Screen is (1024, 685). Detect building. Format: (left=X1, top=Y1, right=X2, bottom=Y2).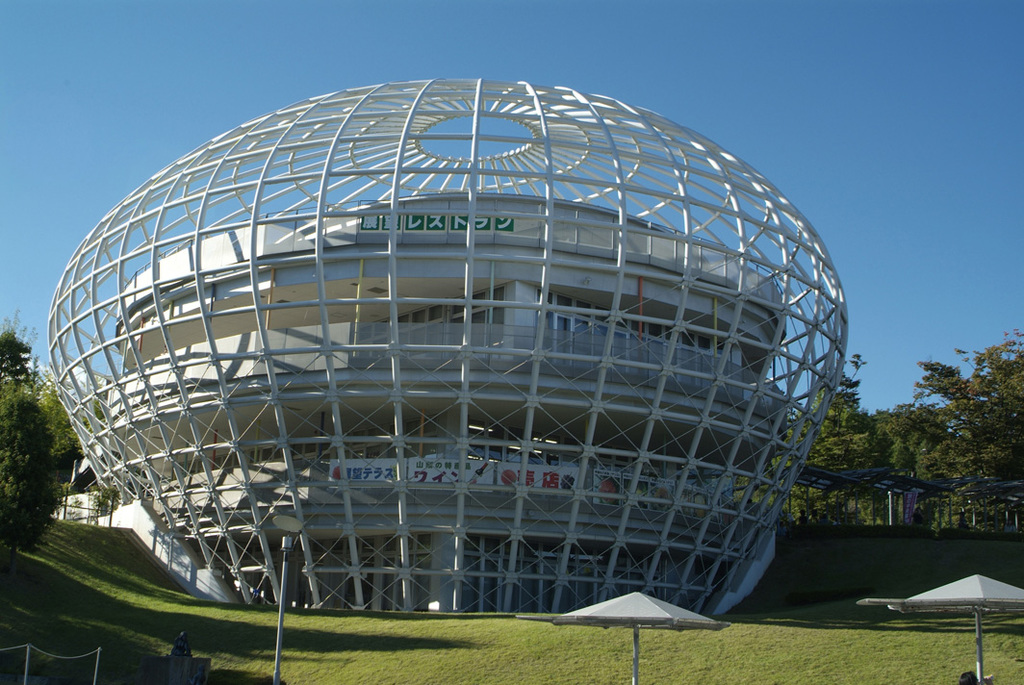
(left=1, top=357, right=117, bottom=523).
